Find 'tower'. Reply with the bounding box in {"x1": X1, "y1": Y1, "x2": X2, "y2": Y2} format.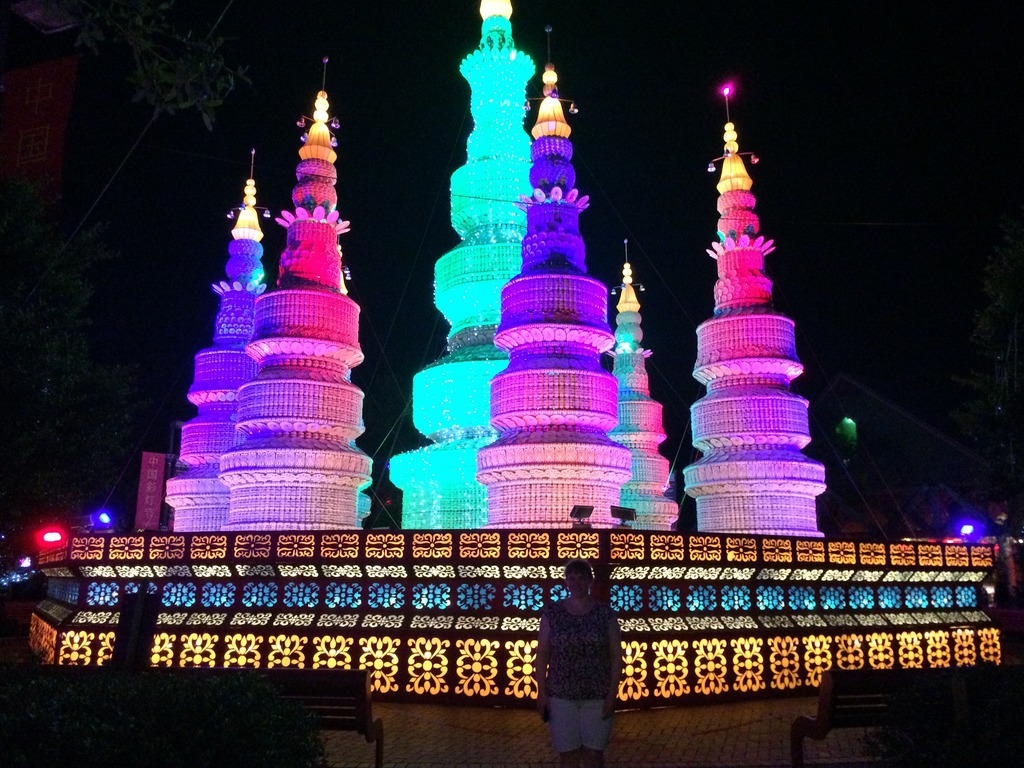
{"x1": 474, "y1": 77, "x2": 625, "y2": 544}.
